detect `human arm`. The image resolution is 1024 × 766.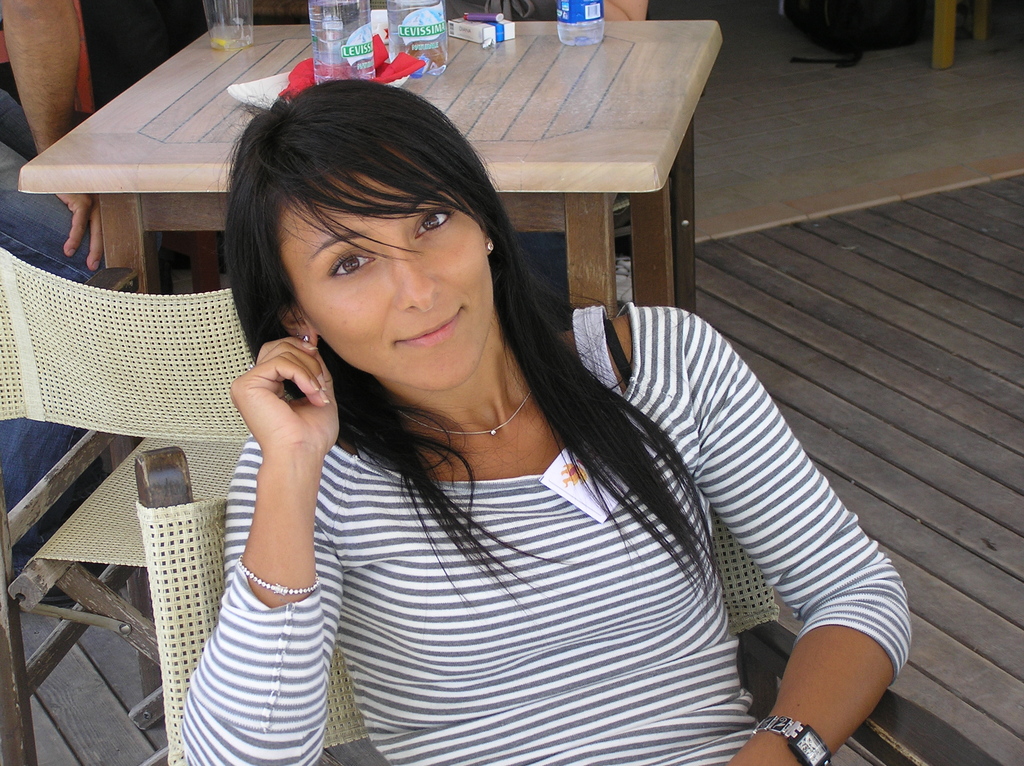
crop(671, 298, 921, 765).
